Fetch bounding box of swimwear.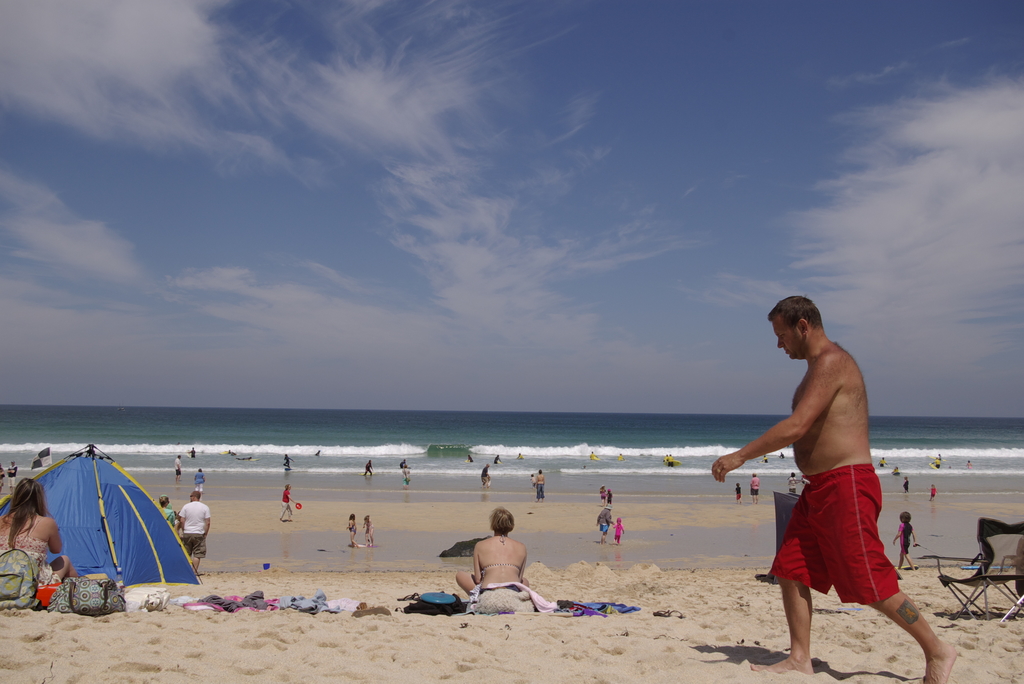
Bbox: bbox(764, 463, 904, 607).
